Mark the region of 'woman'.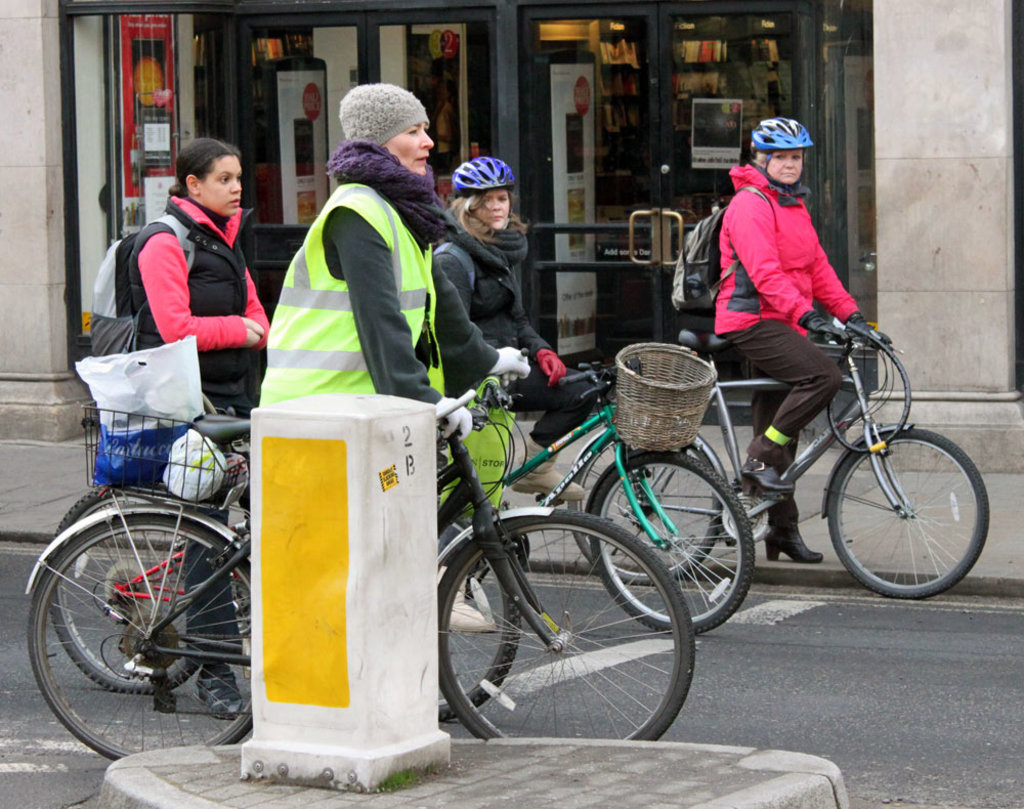
Region: region(426, 161, 602, 638).
